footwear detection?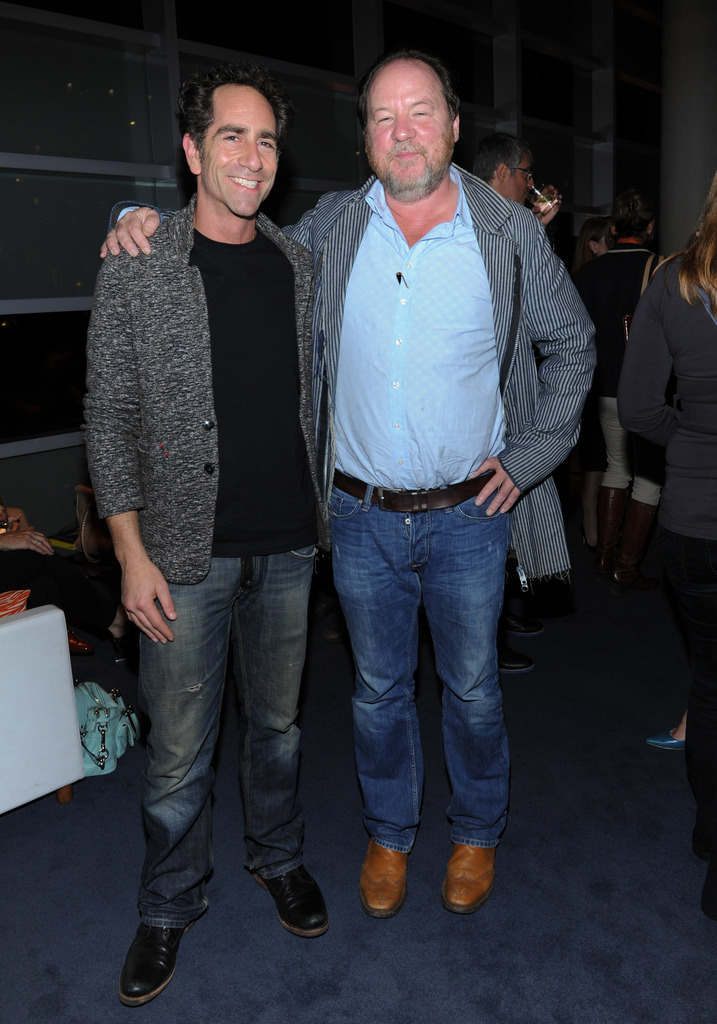
501 600 547 637
